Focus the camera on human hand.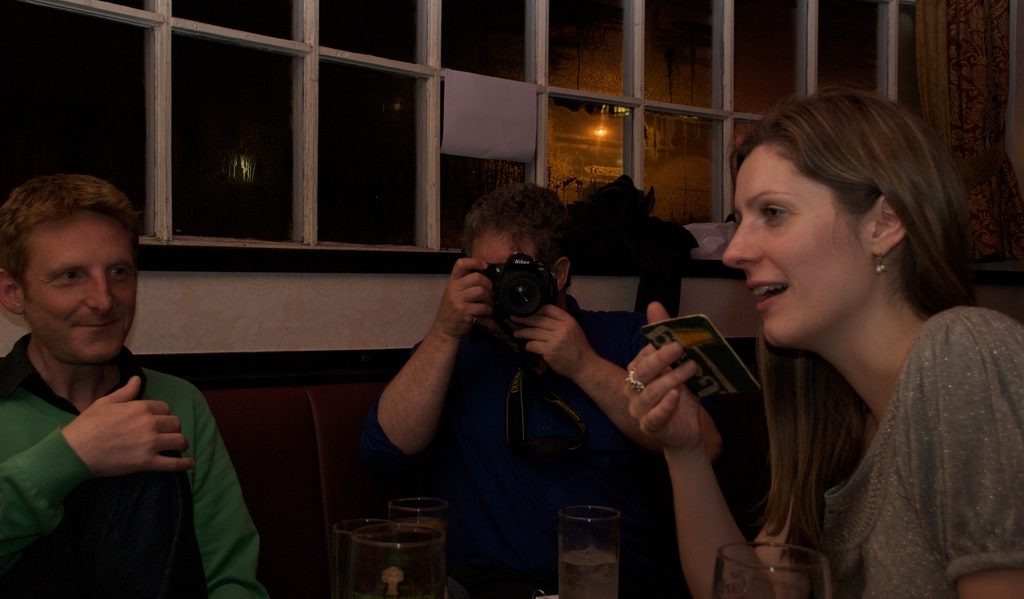
Focus region: pyautogui.locateOnScreen(38, 363, 186, 495).
